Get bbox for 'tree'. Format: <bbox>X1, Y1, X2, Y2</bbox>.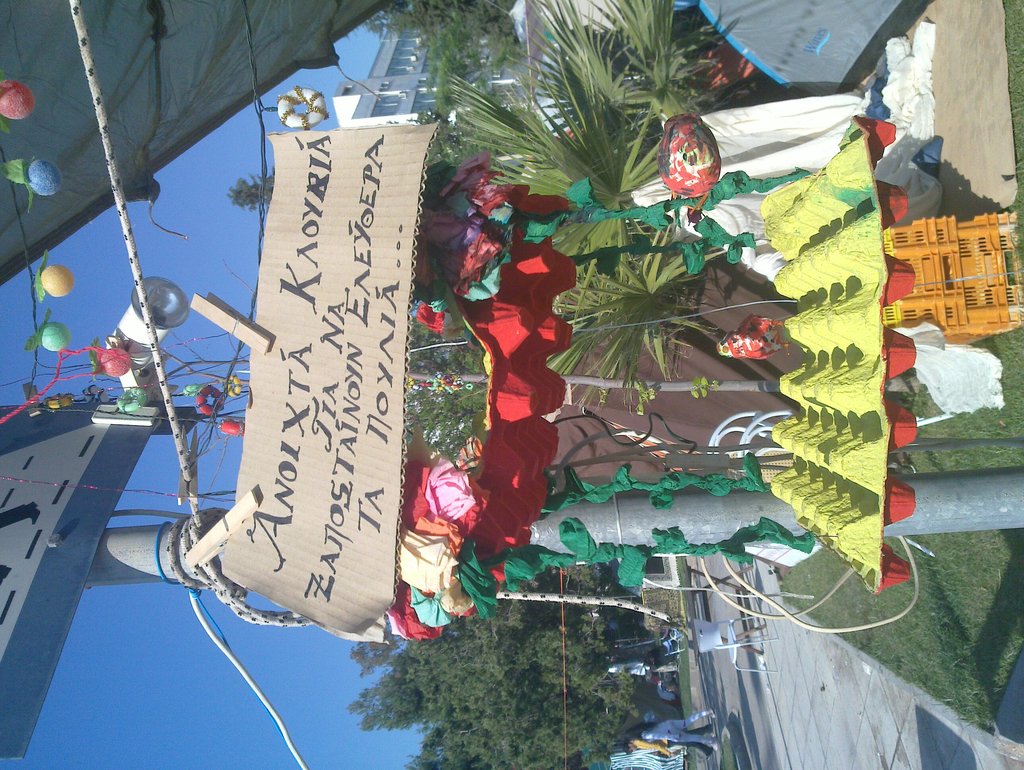
<bbox>226, 163, 277, 217</bbox>.
